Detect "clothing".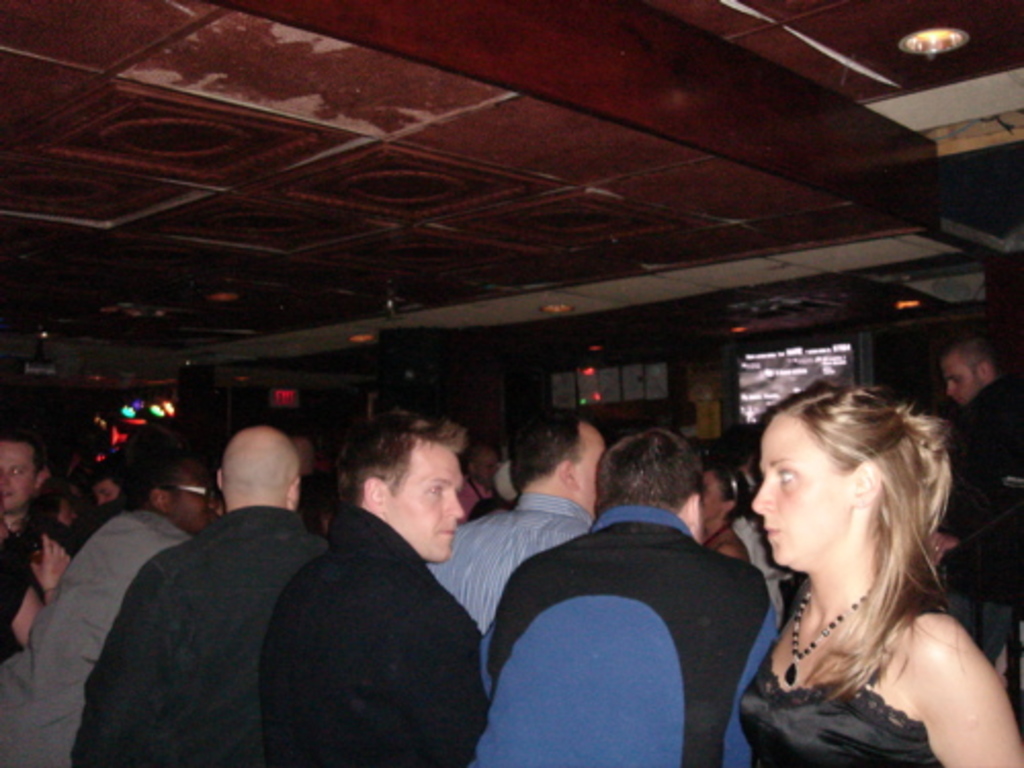
Detected at <box>80,508,311,766</box>.
